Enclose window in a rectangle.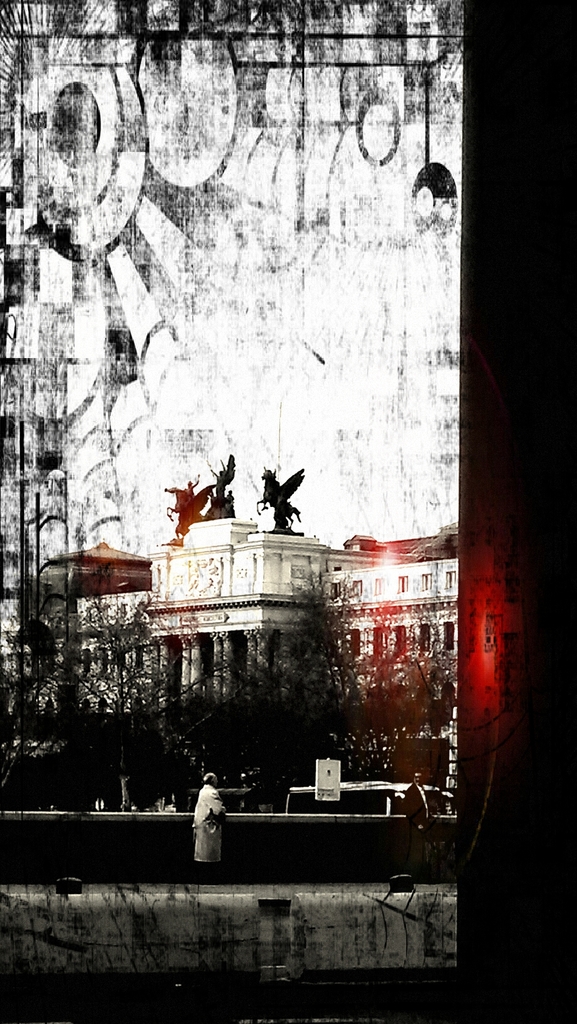
349:628:358:662.
